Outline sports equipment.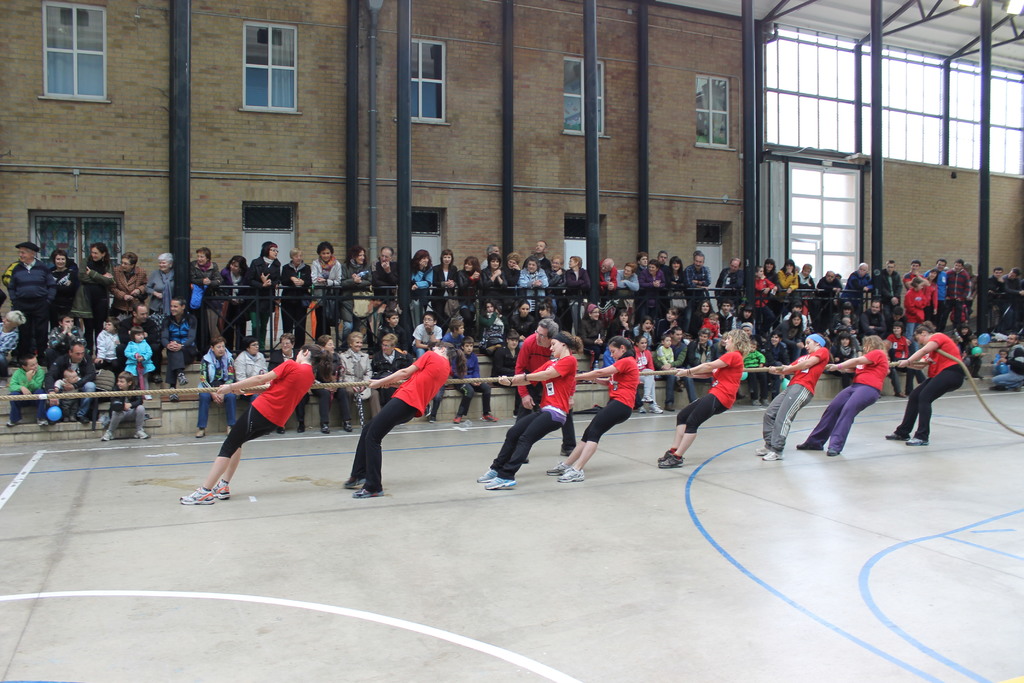
Outline: select_region(179, 488, 216, 506).
